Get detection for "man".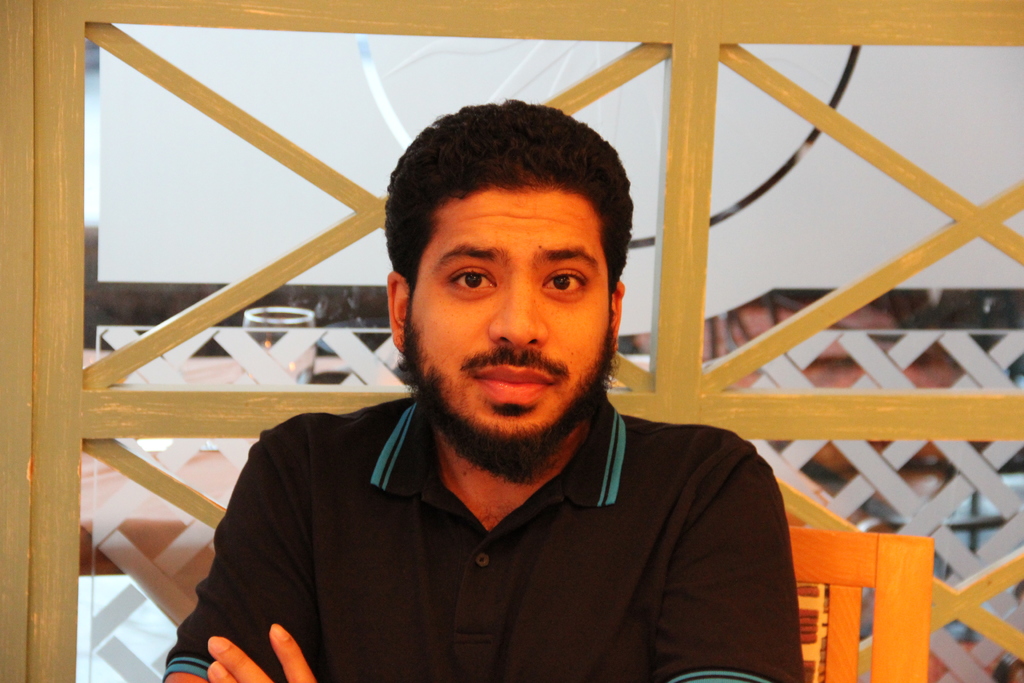
Detection: left=180, top=120, right=839, bottom=667.
